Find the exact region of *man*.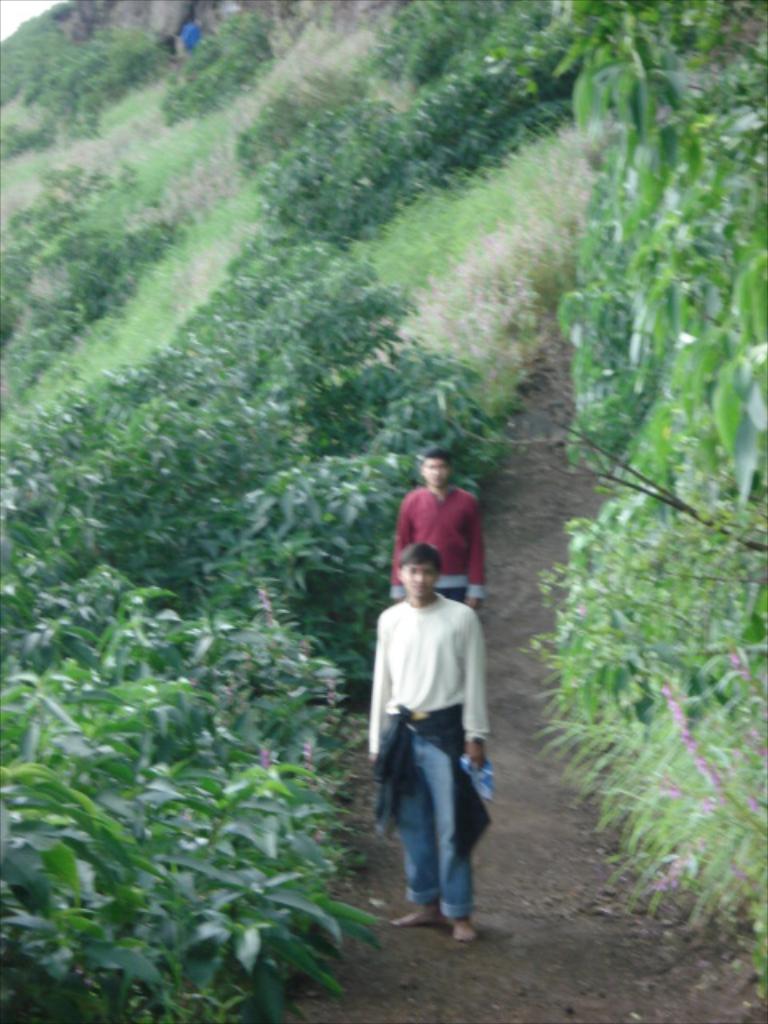
Exact region: (x1=368, y1=493, x2=510, y2=931).
